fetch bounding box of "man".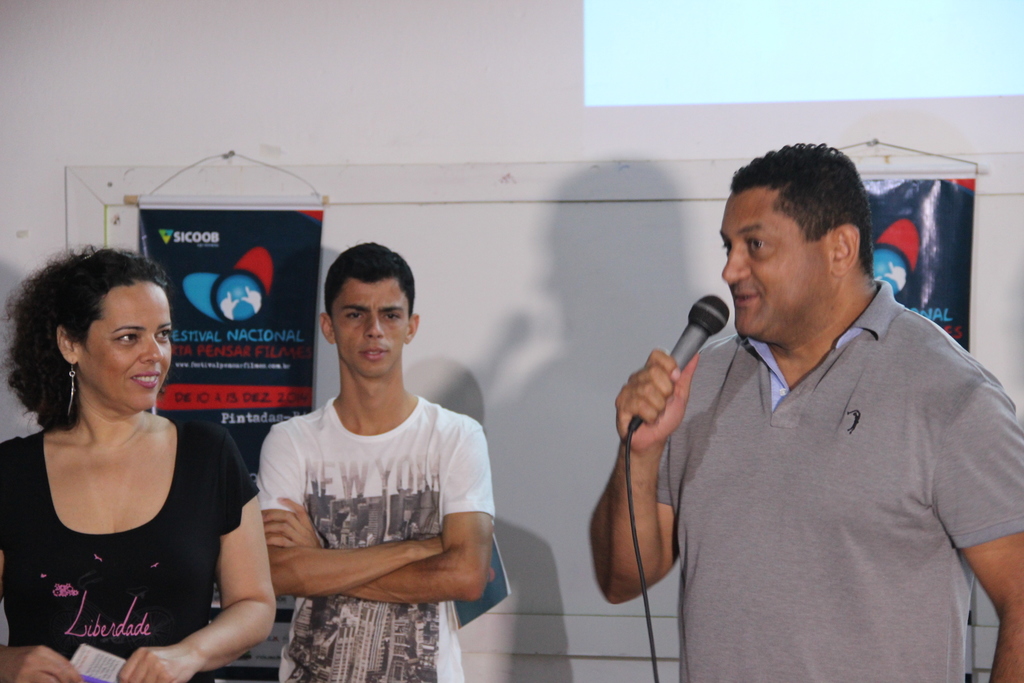
Bbox: [left=595, top=142, right=1023, bottom=682].
